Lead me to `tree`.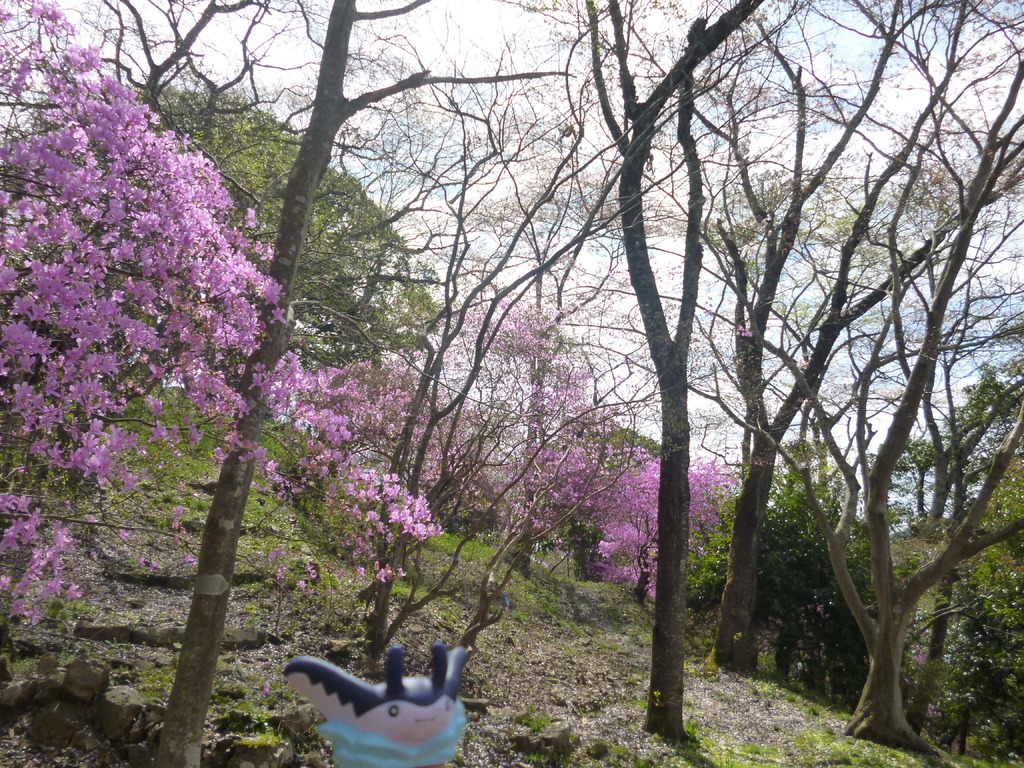
Lead to region(764, 0, 1023, 763).
